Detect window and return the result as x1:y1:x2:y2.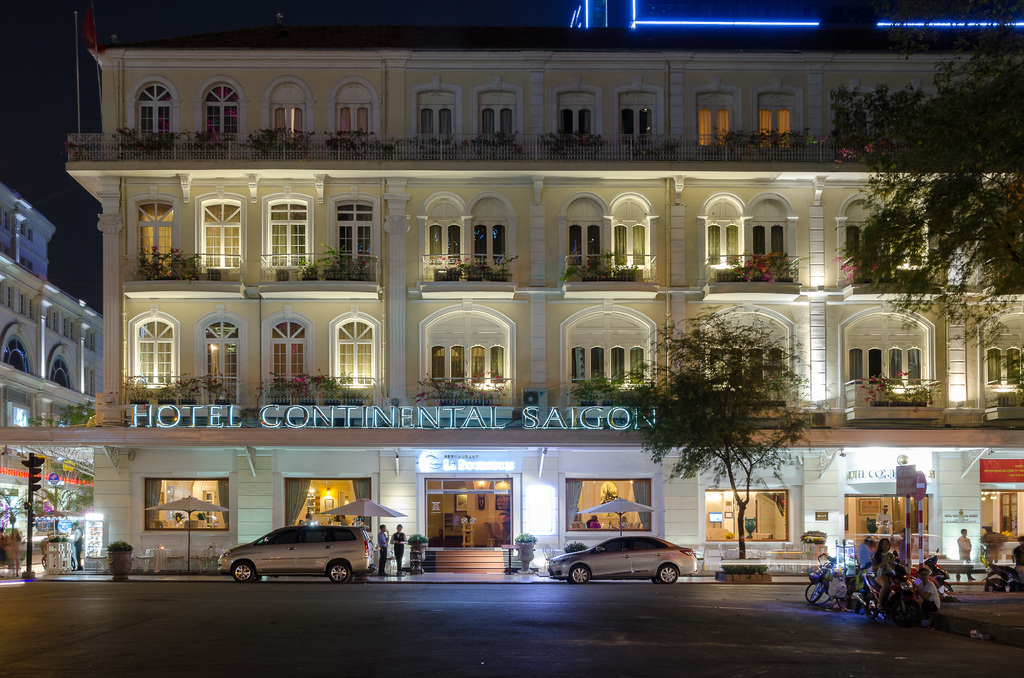
830:483:925:550.
